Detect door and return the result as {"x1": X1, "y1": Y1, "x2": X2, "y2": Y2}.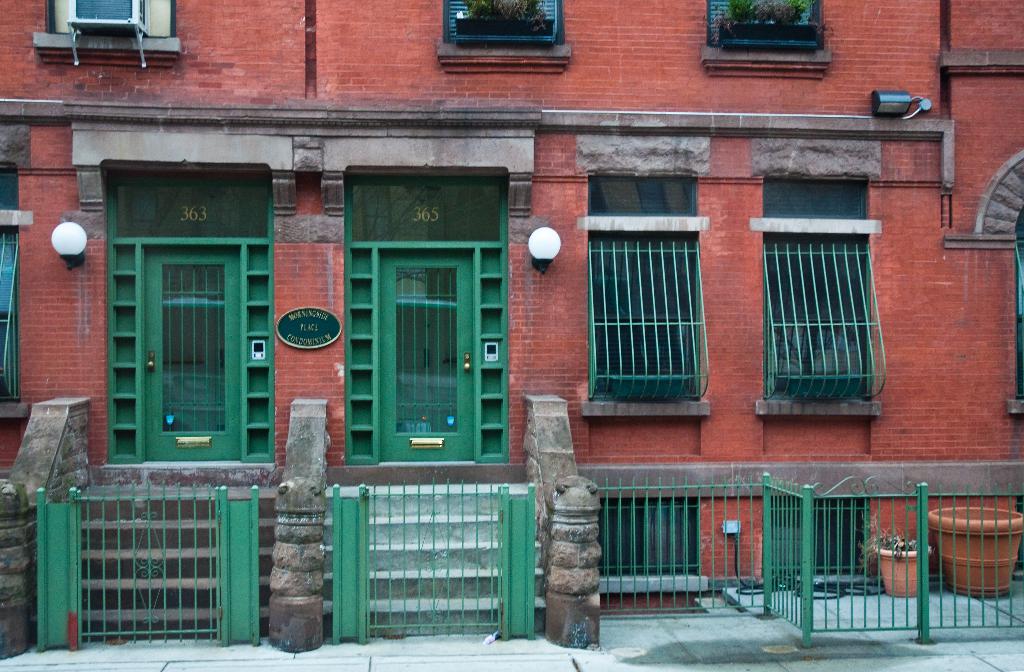
{"x1": 144, "y1": 246, "x2": 240, "y2": 460}.
